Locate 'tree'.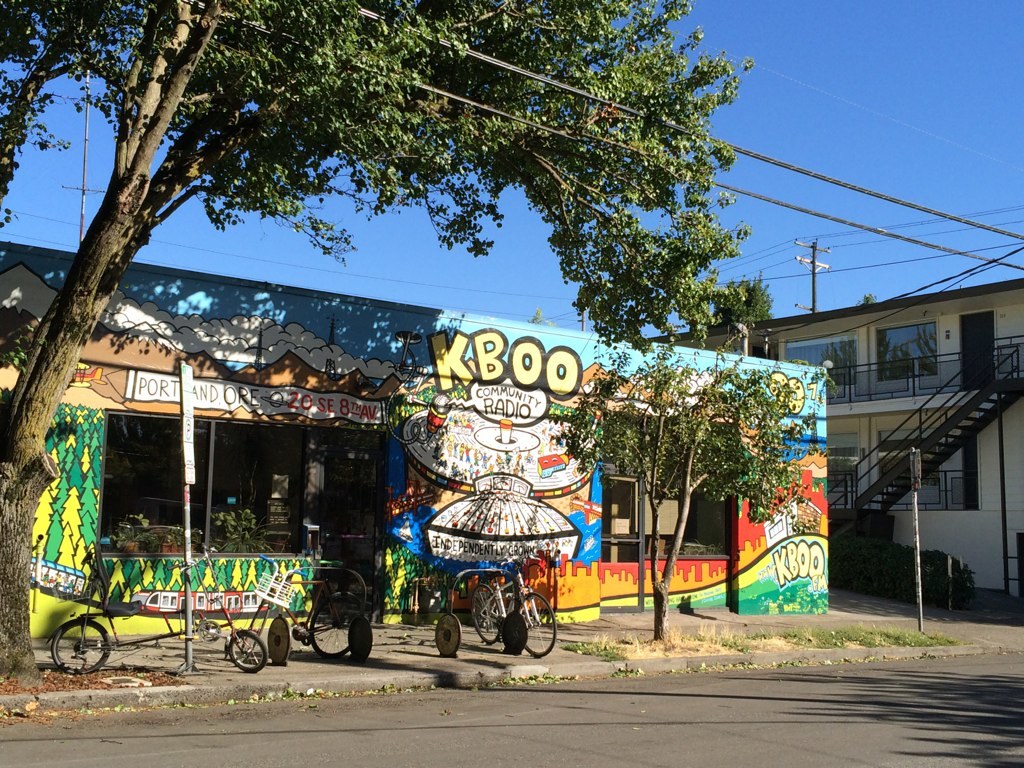
Bounding box: {"x1": 0, "y1": 1, "x2": 864, "y2": 645}.
